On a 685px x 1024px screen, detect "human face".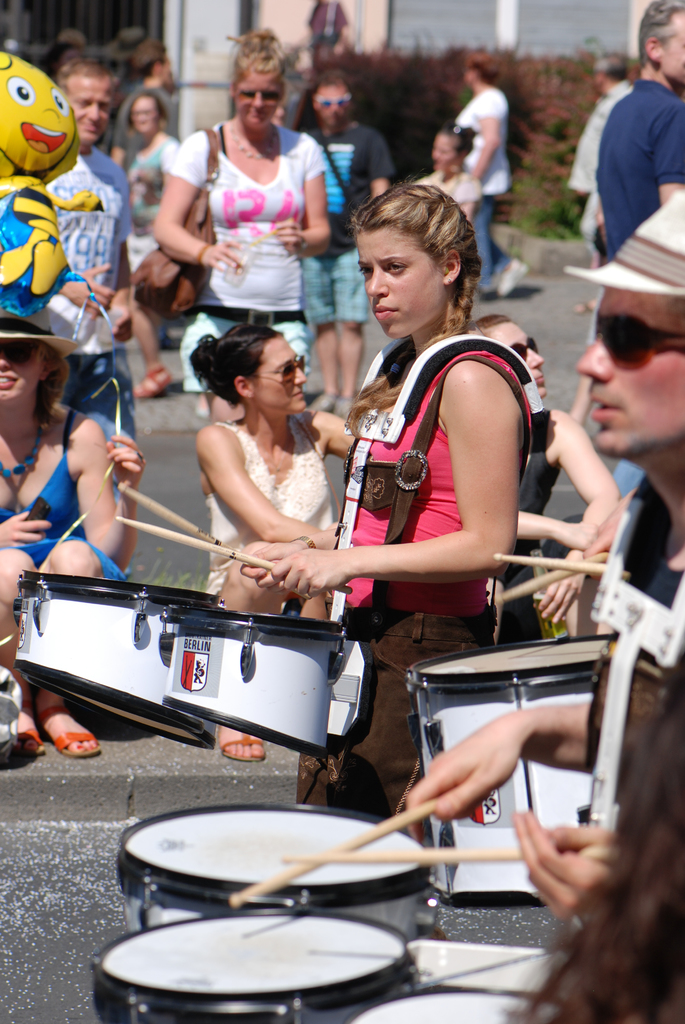
358 225 450 339.
